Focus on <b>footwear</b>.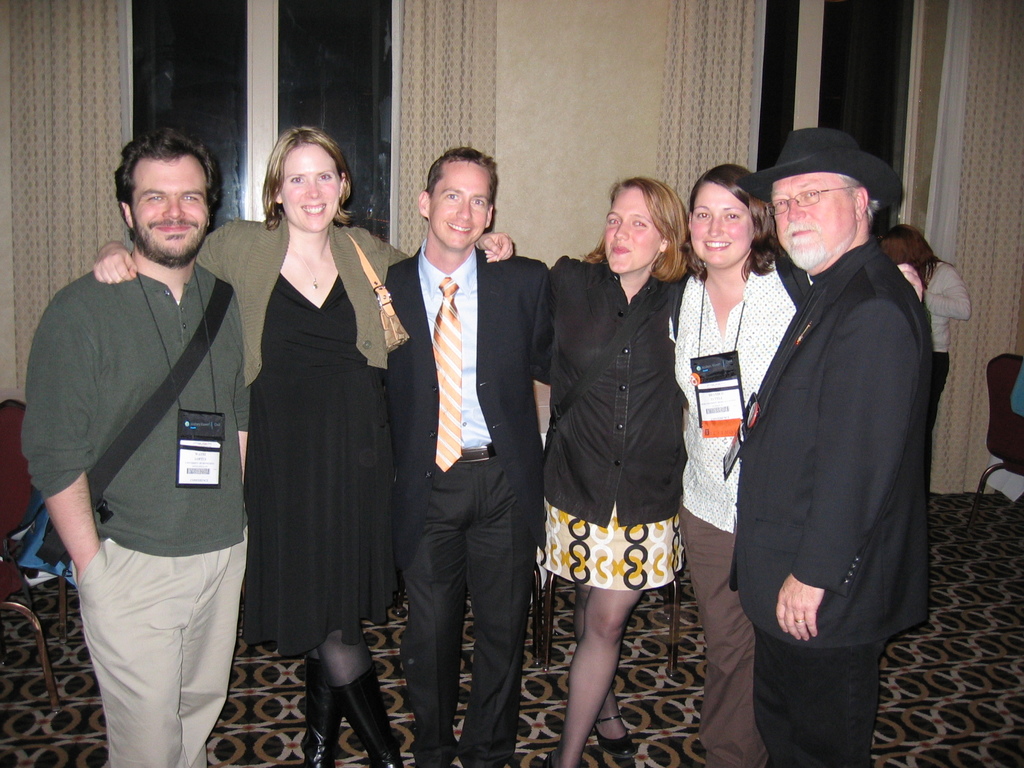
Focused at [586, 709, 635, 755].
